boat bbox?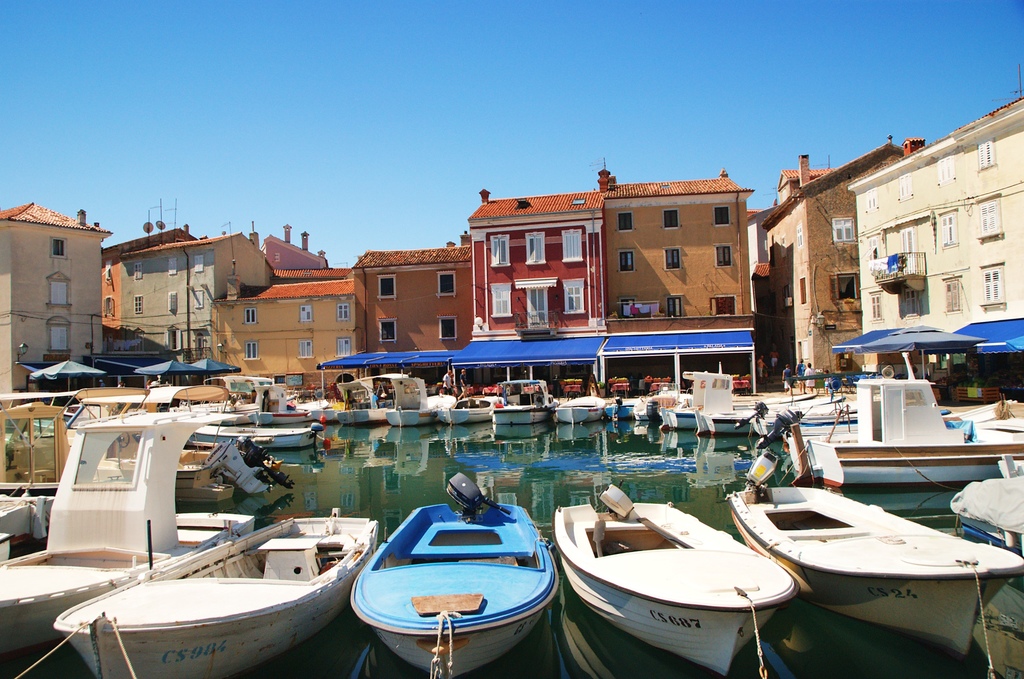
52,508,378,678
